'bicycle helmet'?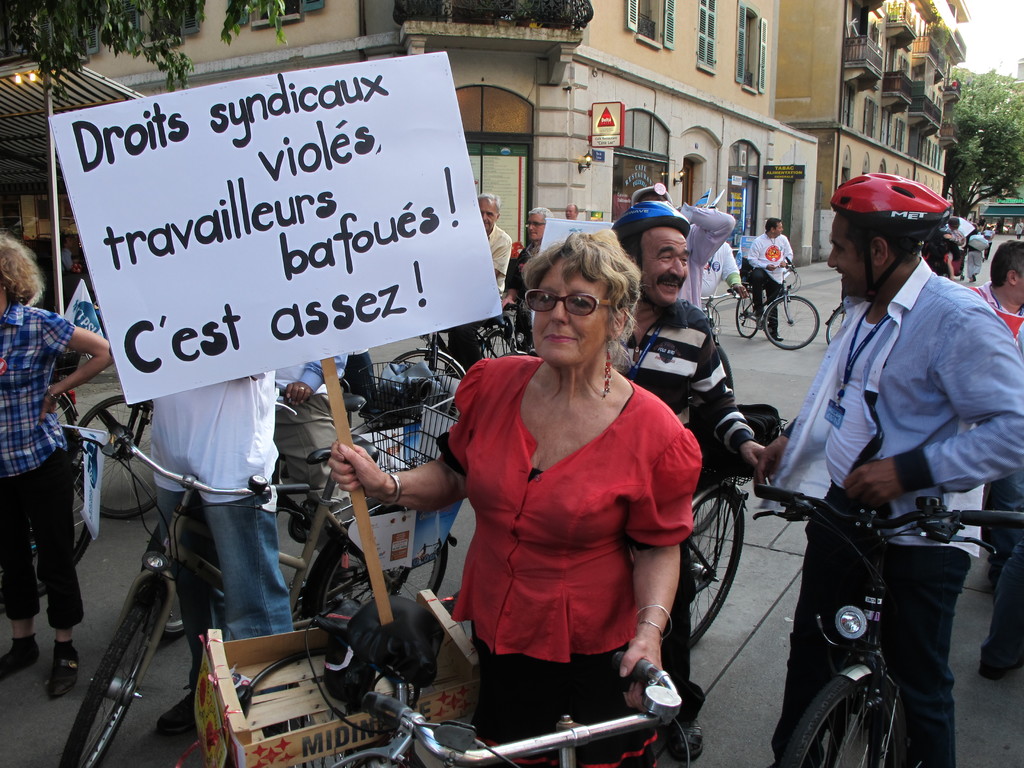
835/171/943/243
